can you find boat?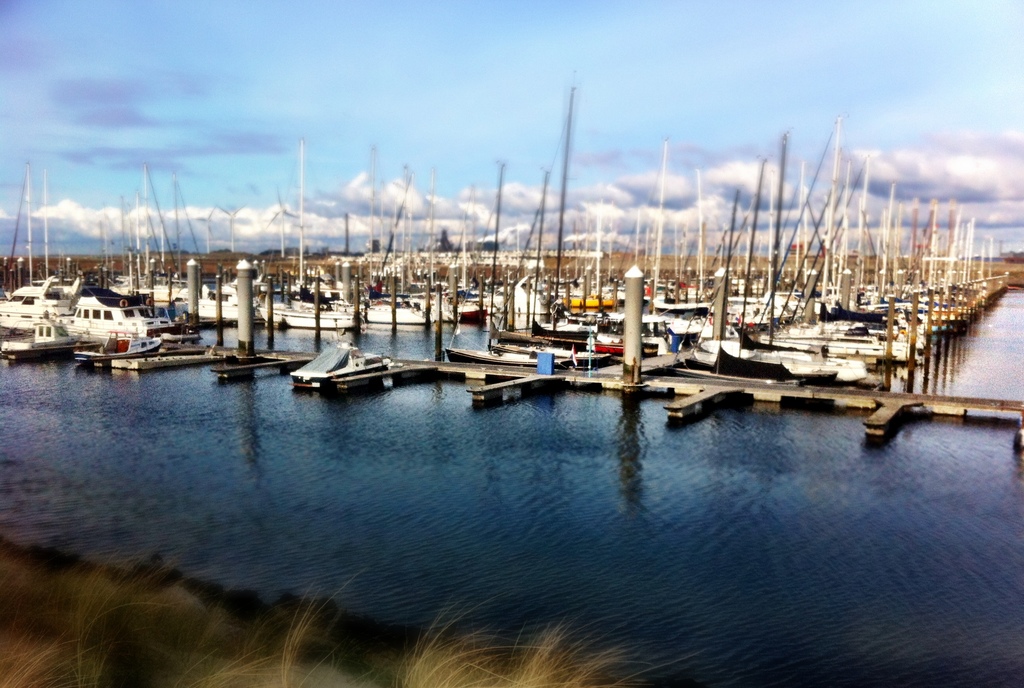
Yes, bounding box: [275,340,417,396].
